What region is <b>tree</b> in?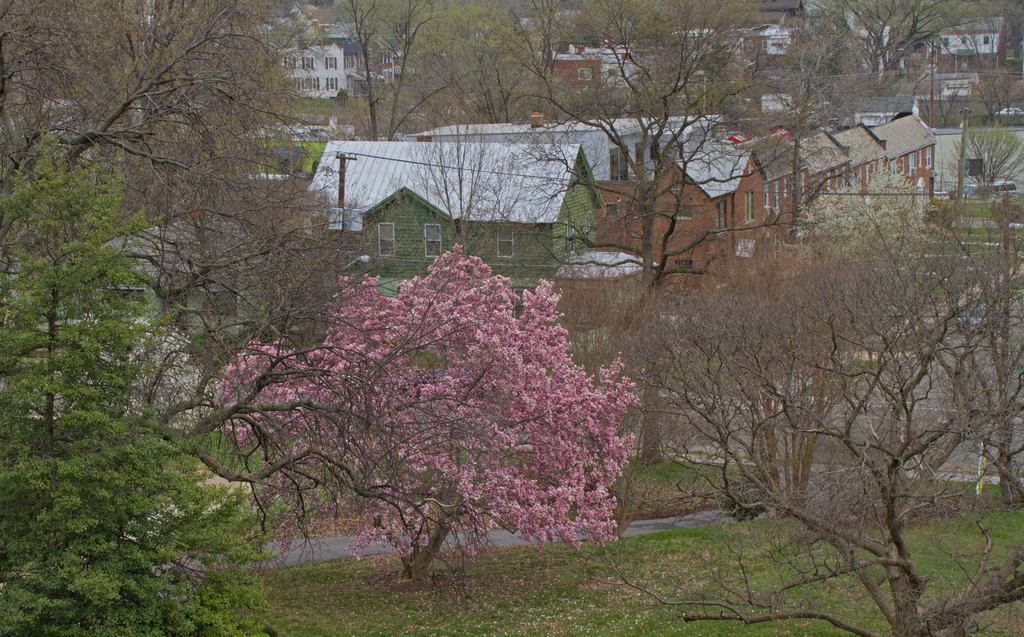
[824, 0, 996, 104].
